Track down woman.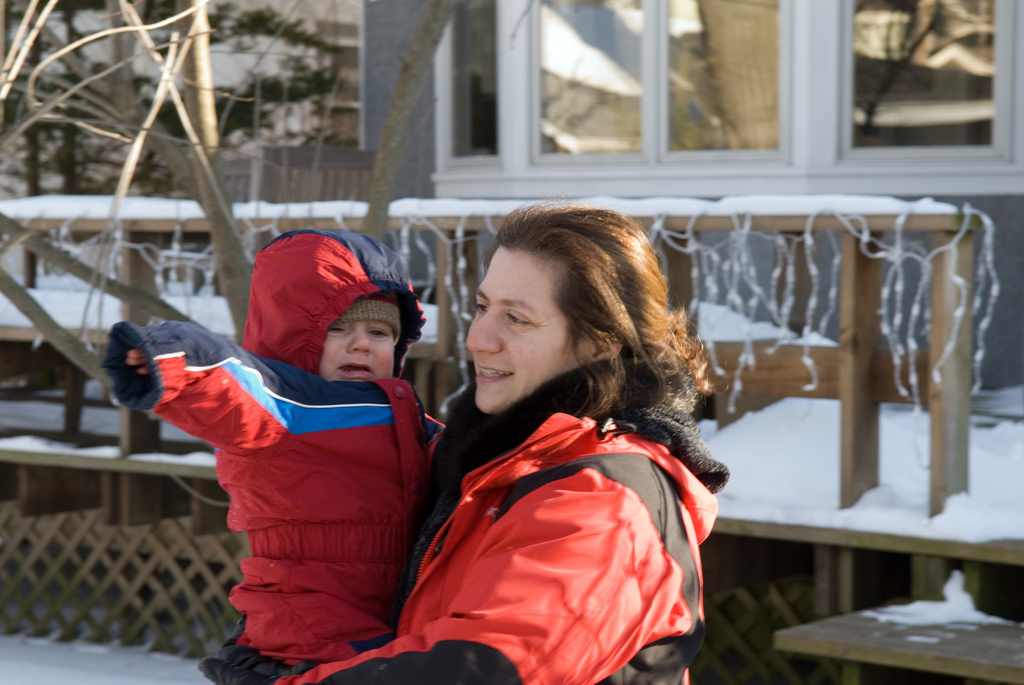
Tracked to pyautogui.locateOnScreen(200, 200, 737, 684).
